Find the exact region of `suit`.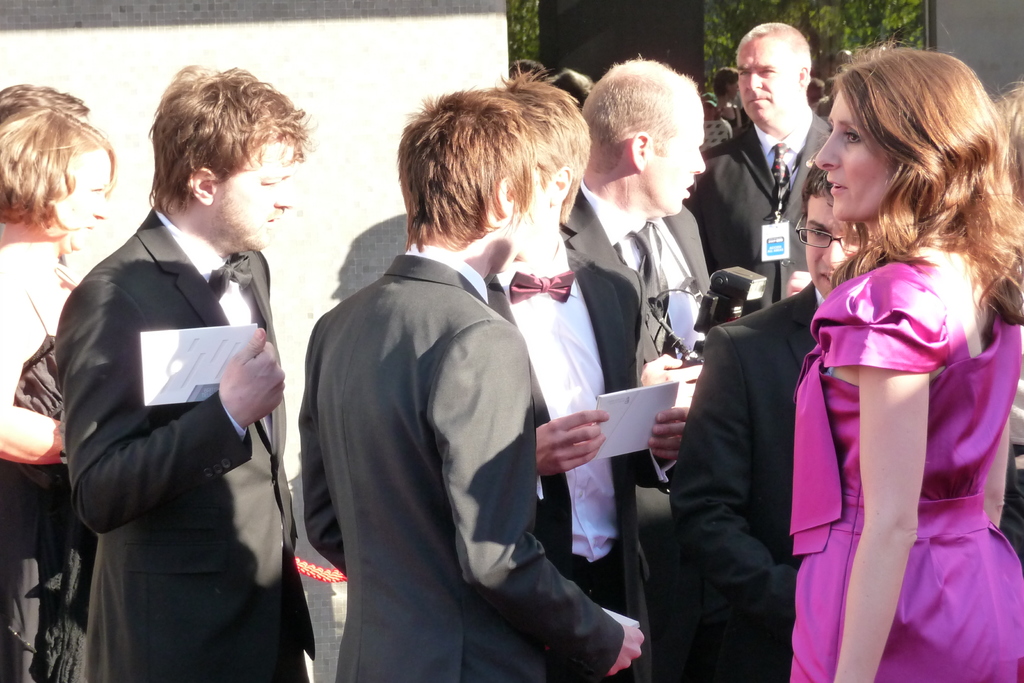
Exact region: 53 208 317 682.
